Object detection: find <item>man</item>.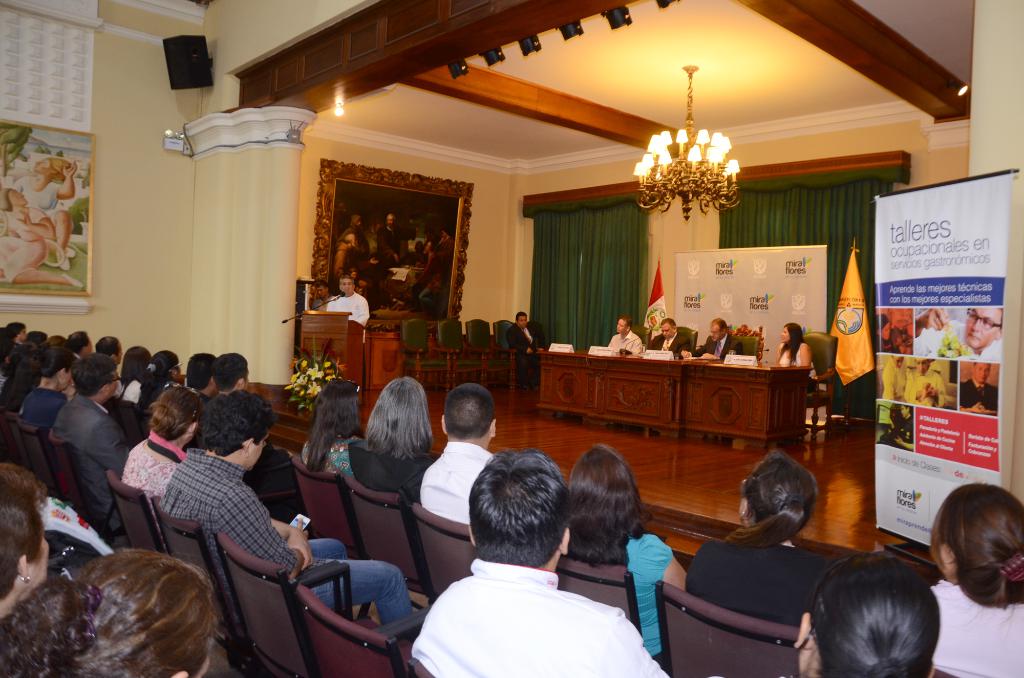
(left=210, top=348, right=248, bottom=403).
